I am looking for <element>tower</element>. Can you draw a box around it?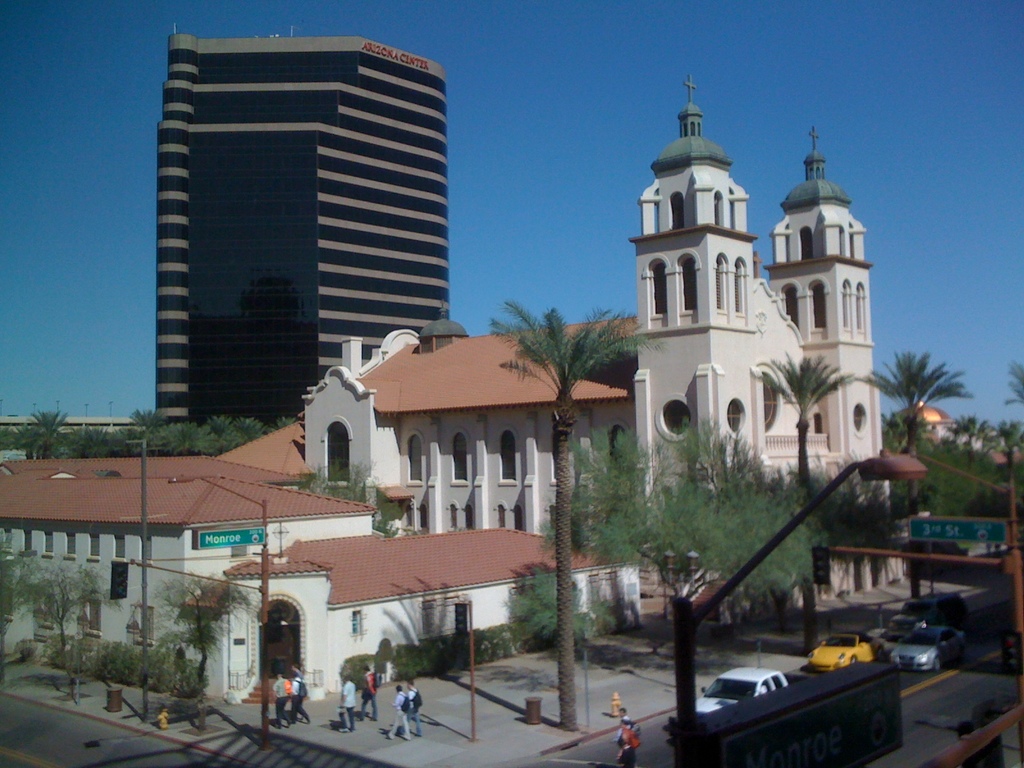
Sure, the bounding box is 622:74:886:606.
